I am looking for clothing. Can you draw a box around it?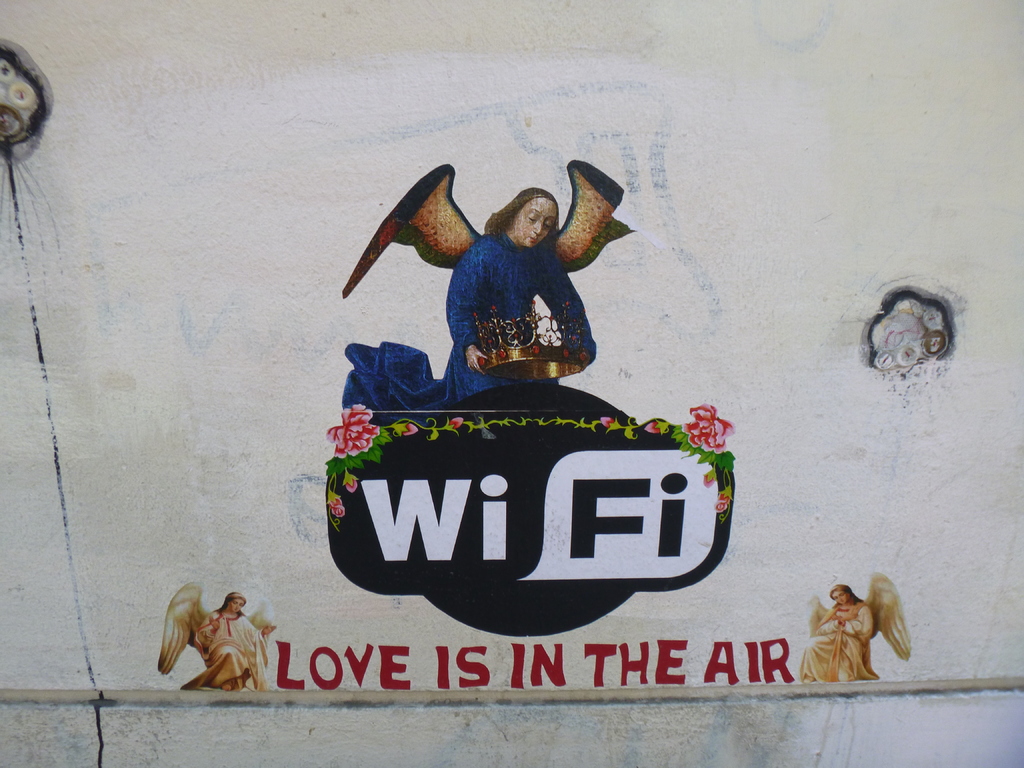
Sure, the bounding box is region(794, 604, 883, 687).
